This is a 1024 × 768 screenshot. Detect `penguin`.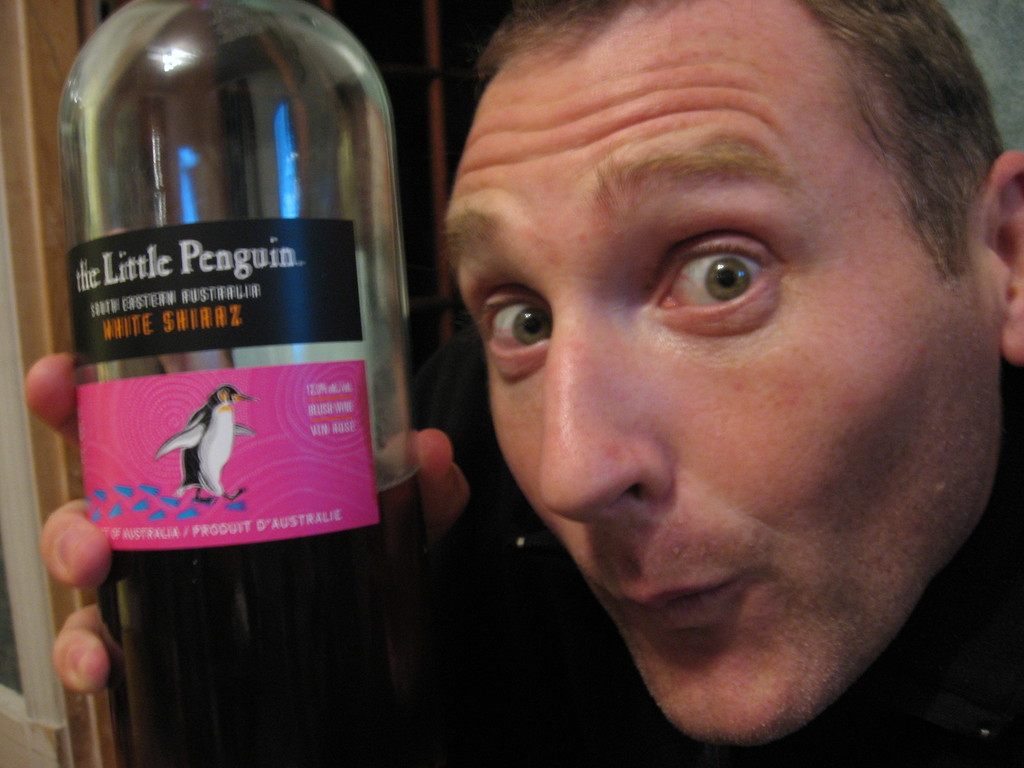
bbox(157, 386, 252, 508).
